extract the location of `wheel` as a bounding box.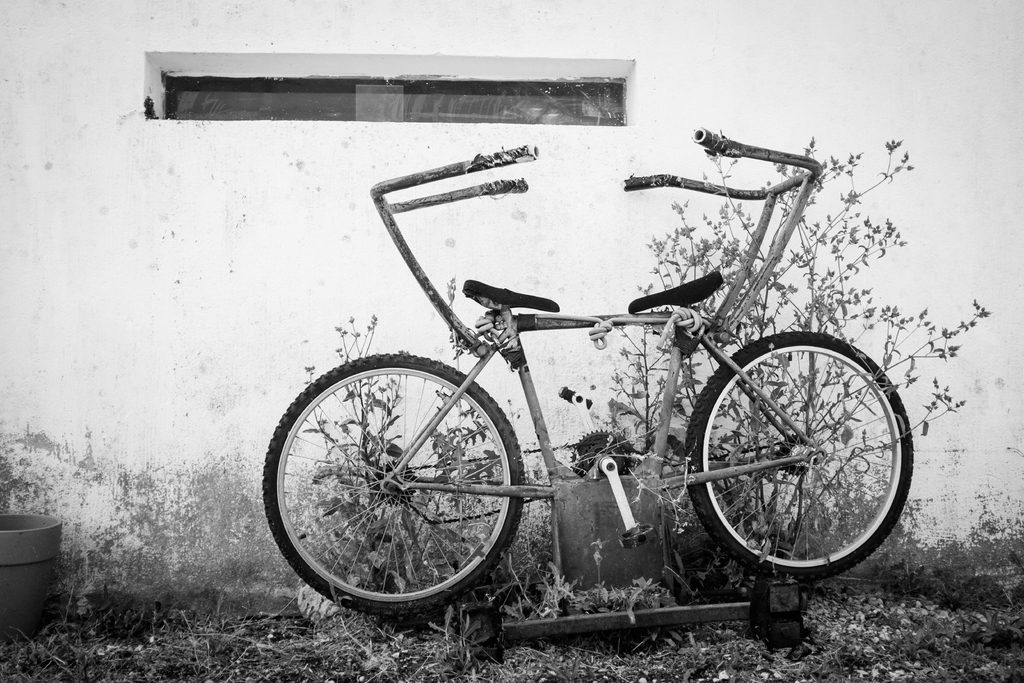
(262, 353, 524, 617).
